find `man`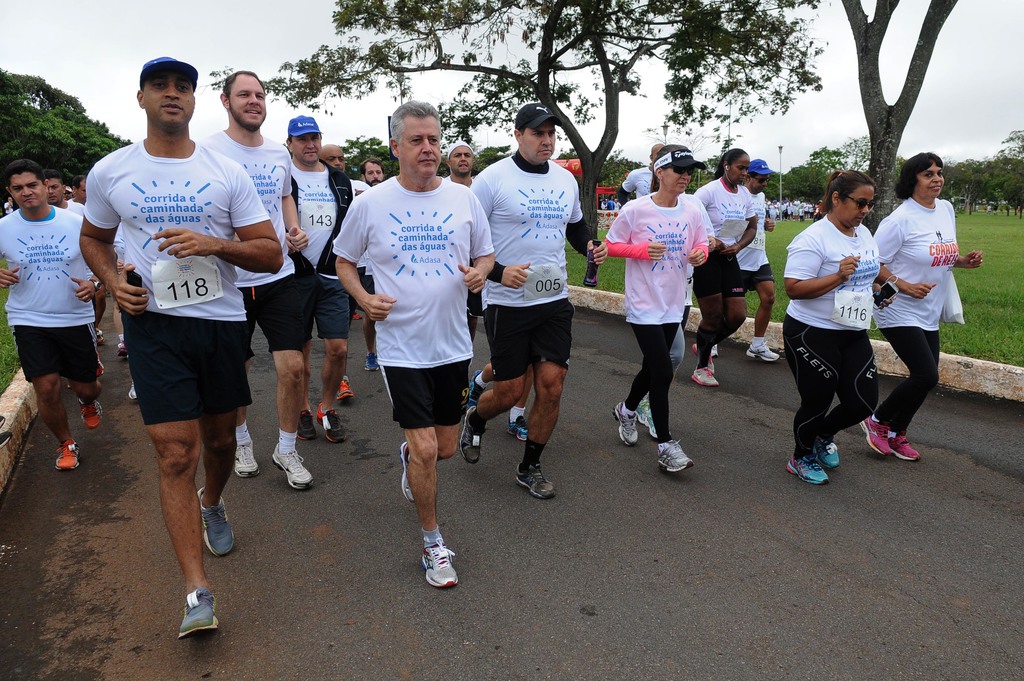
Rect(77, 56, 282, 639)
